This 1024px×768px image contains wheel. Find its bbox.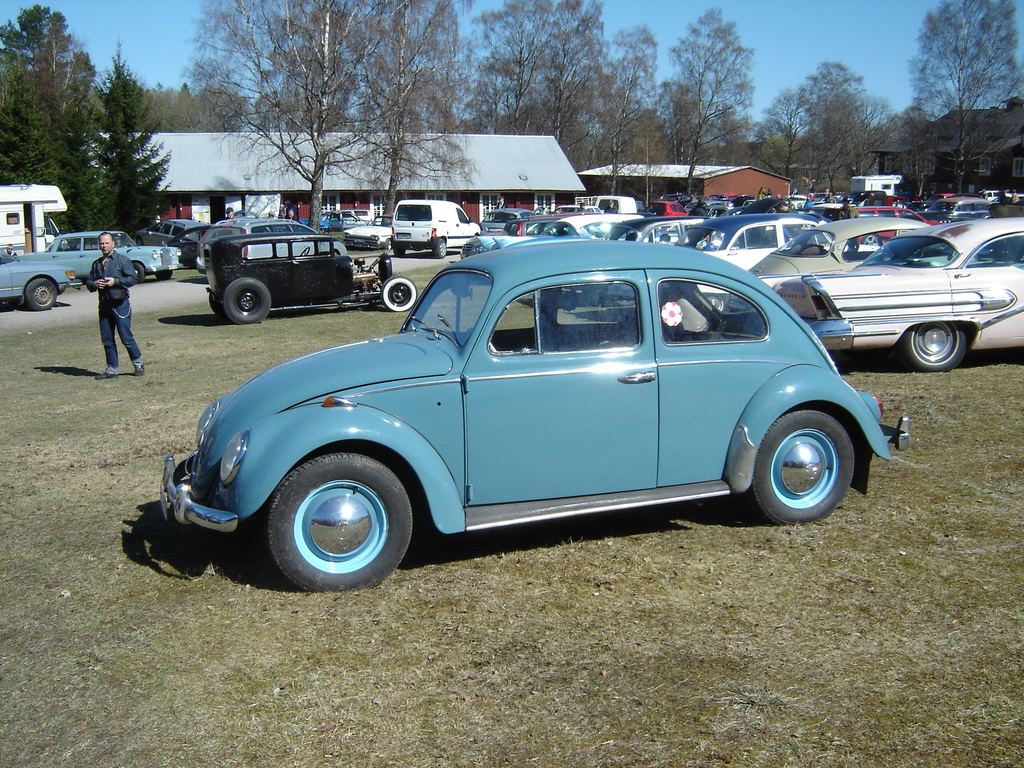
[748,412,859,511].
